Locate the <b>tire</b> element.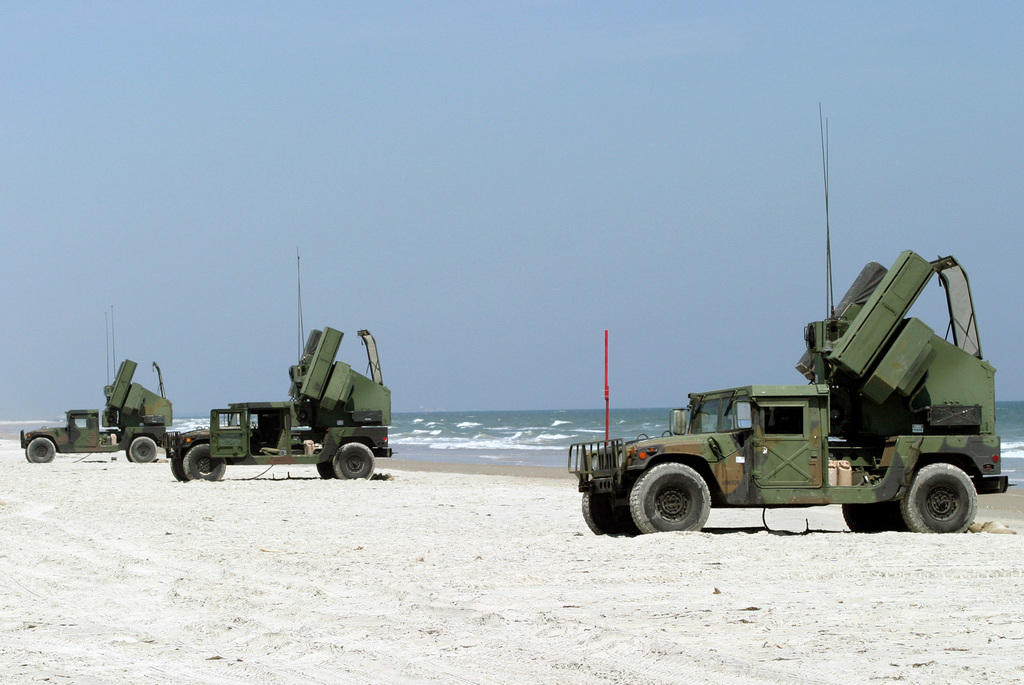
Element bbox: x1=581, y1=485, x2=636, y2=540.
